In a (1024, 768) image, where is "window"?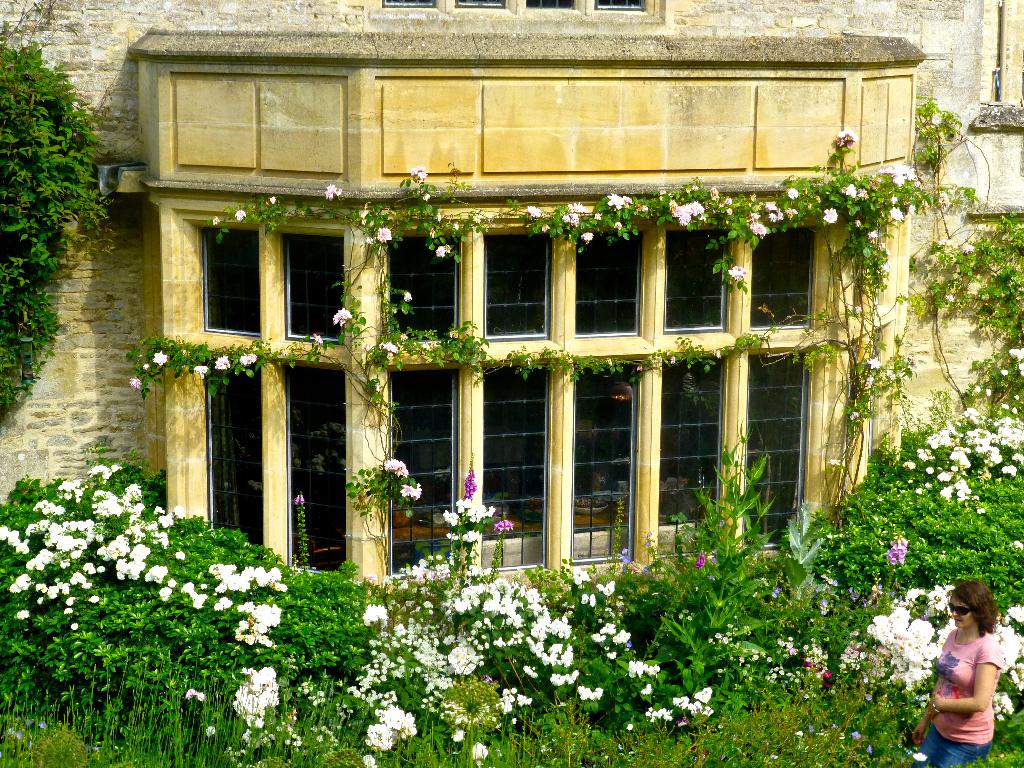
{"x1": 662, "y1": 358, "x2": 723, "y2": 563}.
